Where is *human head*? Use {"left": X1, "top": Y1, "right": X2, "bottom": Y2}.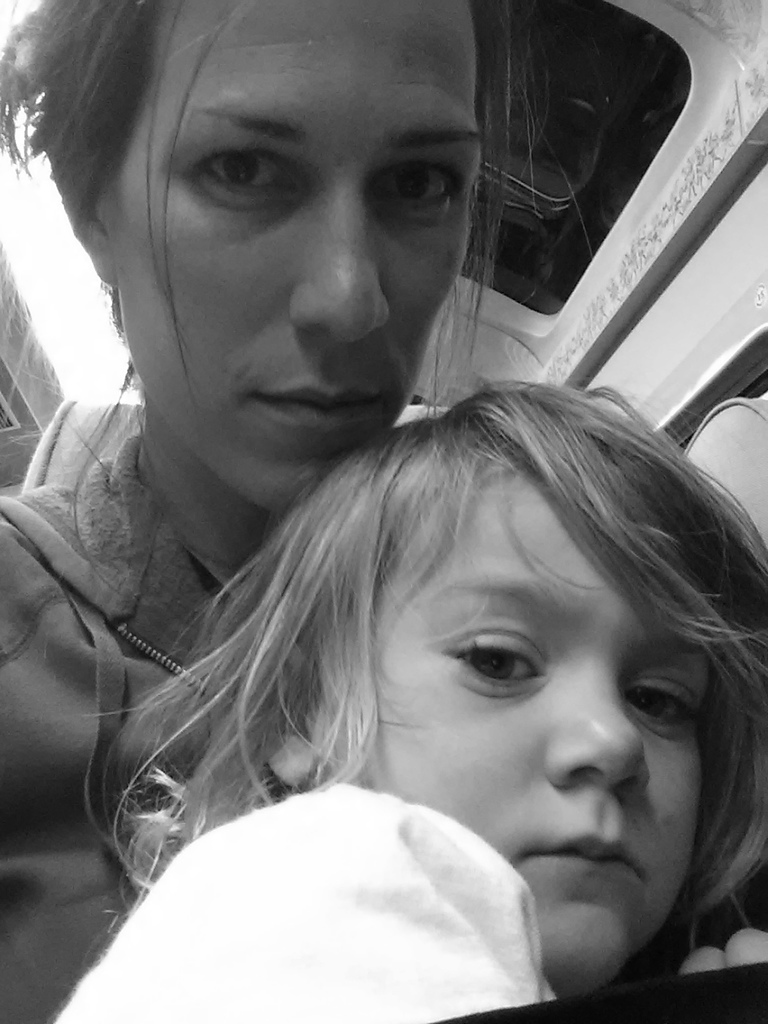
{"left": 0, "top": 0, "right": 511, "bottom": 511}.
